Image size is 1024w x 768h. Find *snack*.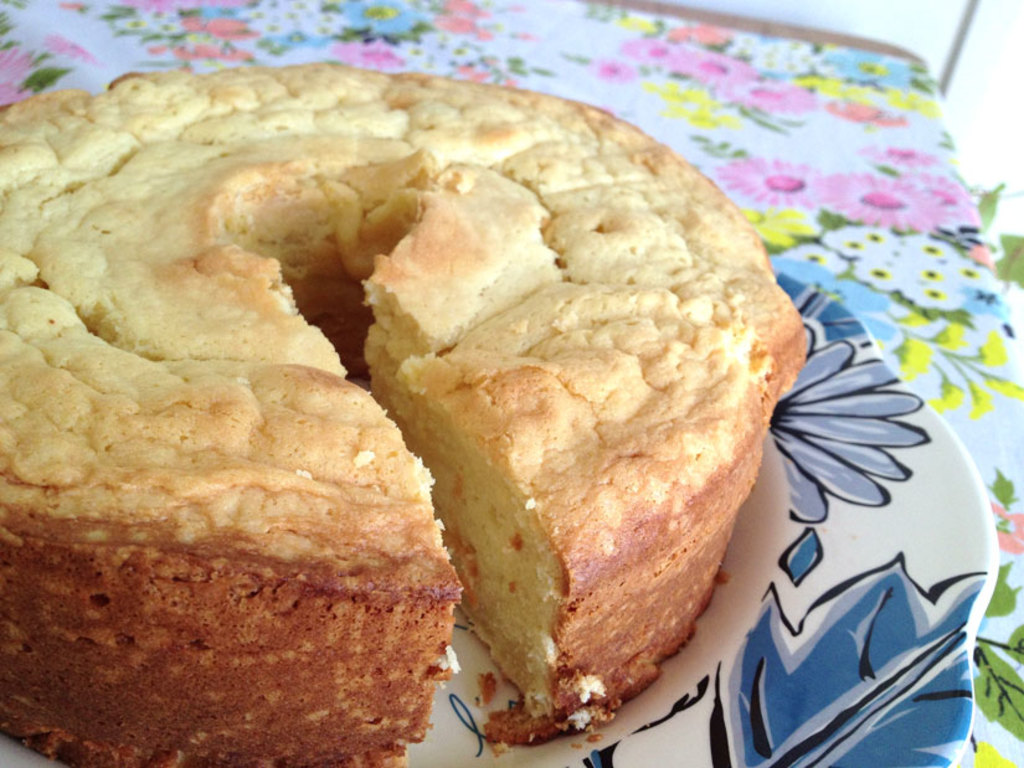
0 53 803 767.
